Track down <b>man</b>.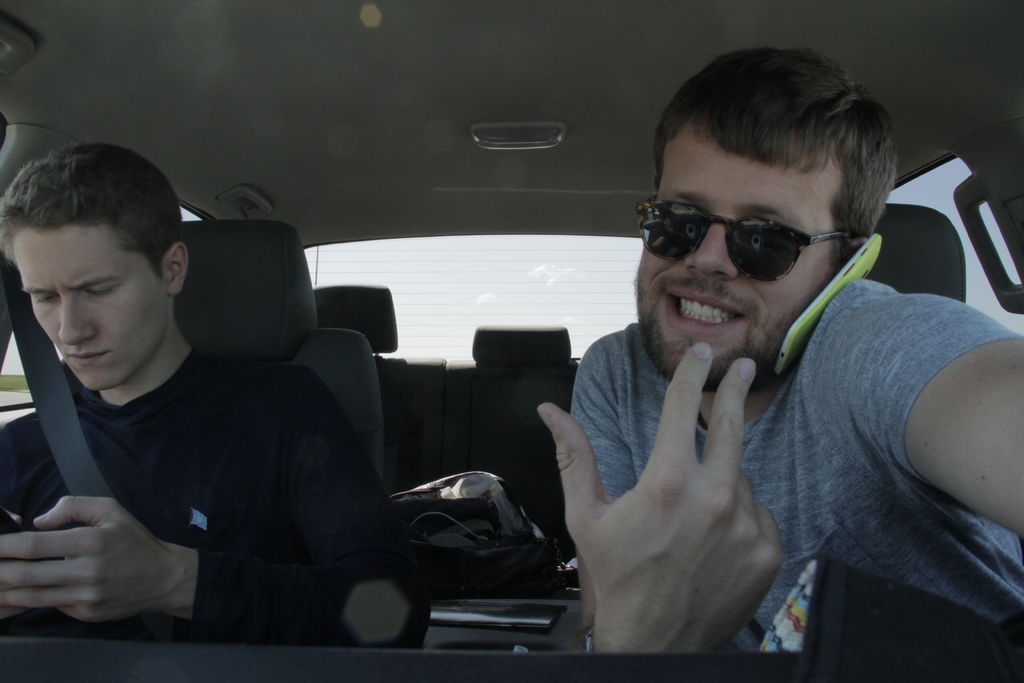
Tracked to BBox(15, 144, 432, 671).
